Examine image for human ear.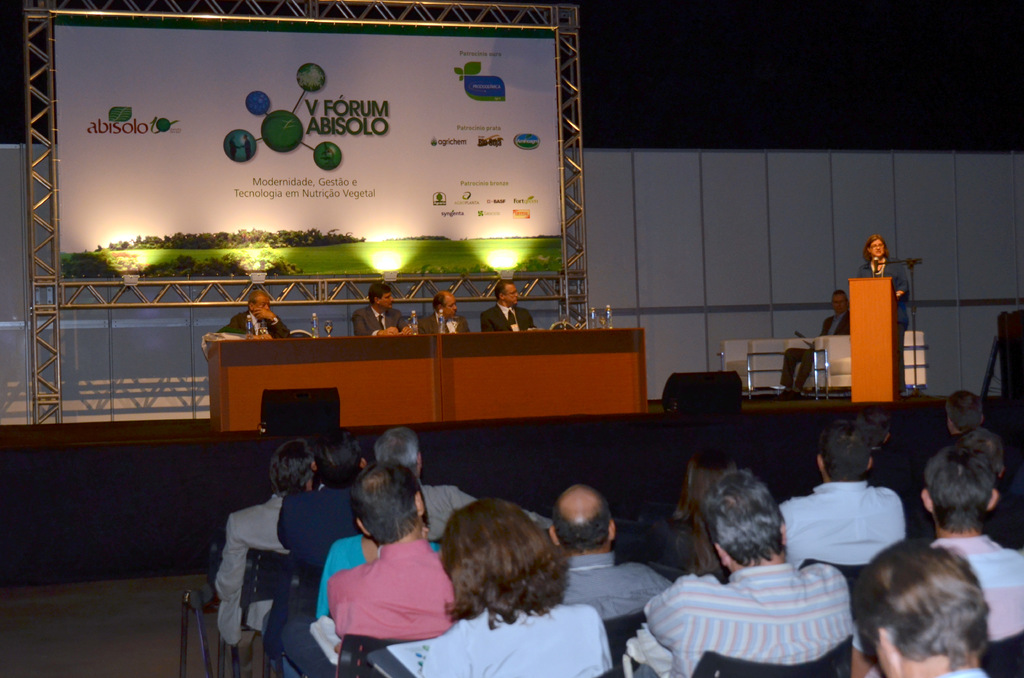
Examination result: x1=249 y1=303 x2=255 y2=314.
